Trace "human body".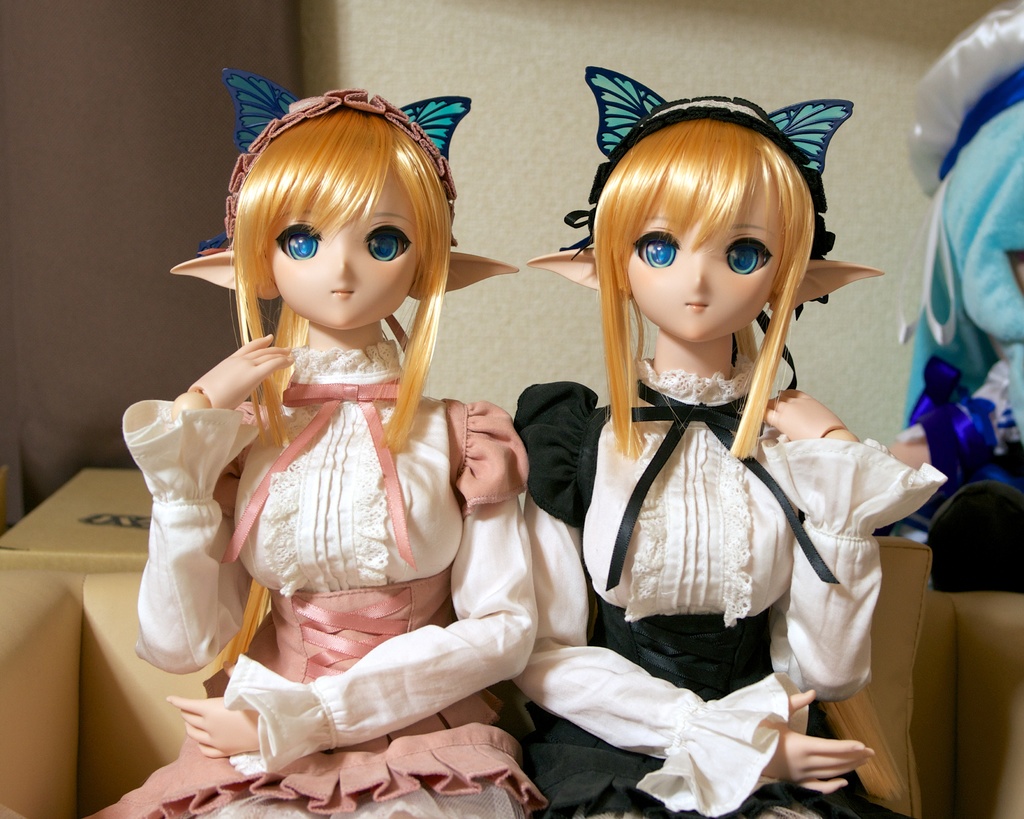
Traced to 81 332 538 818.
